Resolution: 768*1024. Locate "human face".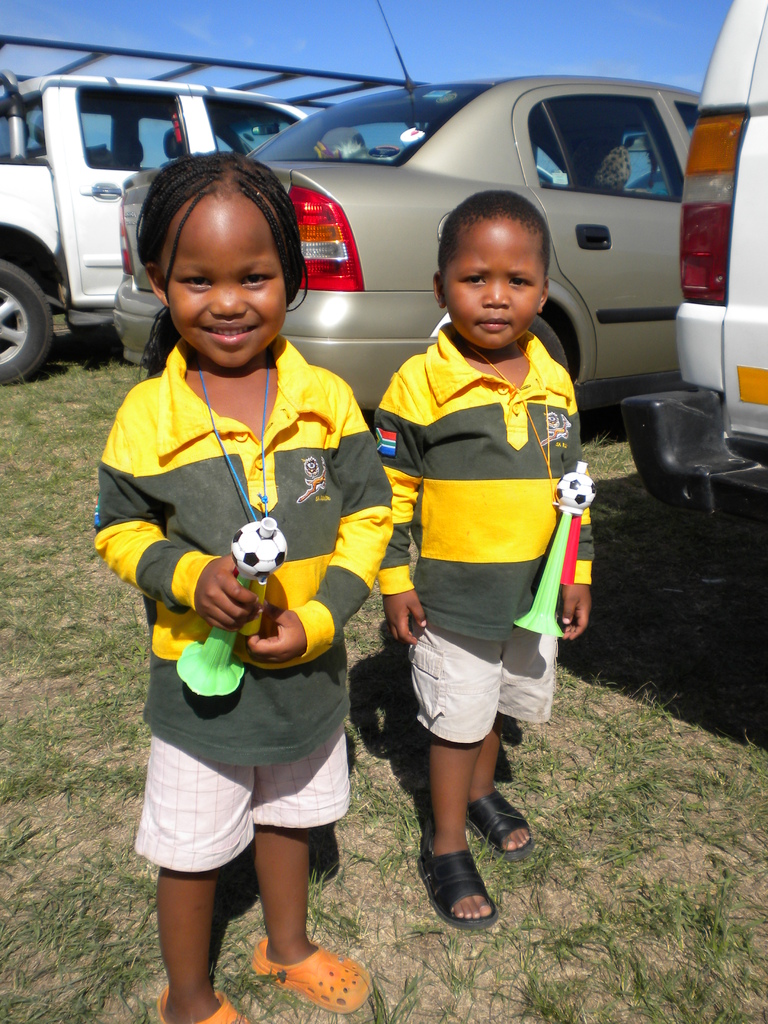
bbox(442, 216, 542, 353).
